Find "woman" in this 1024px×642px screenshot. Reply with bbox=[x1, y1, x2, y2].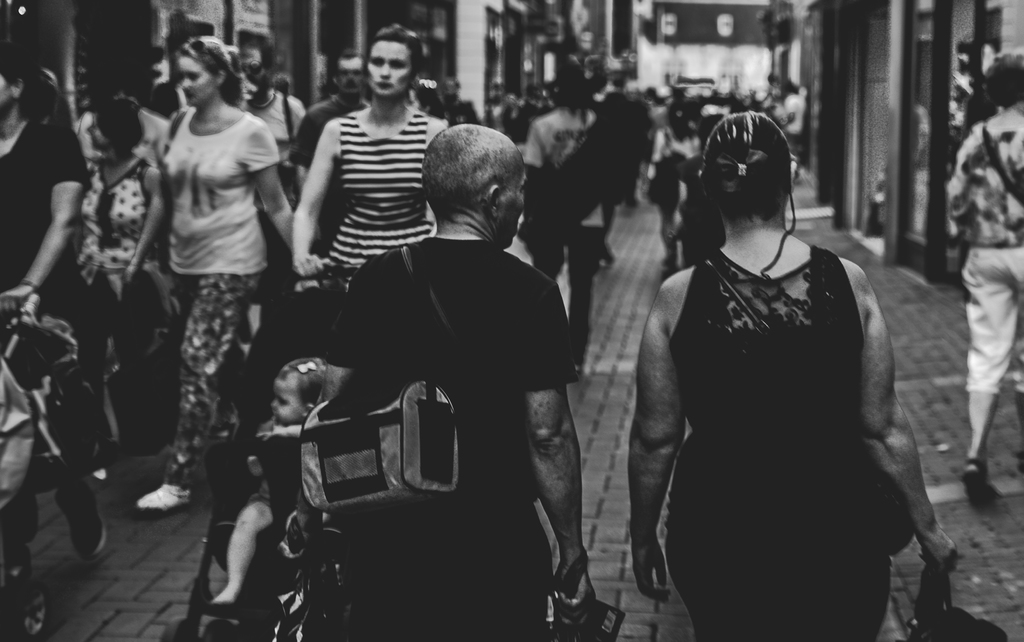
bbox=[292, 28, 449, 305].
